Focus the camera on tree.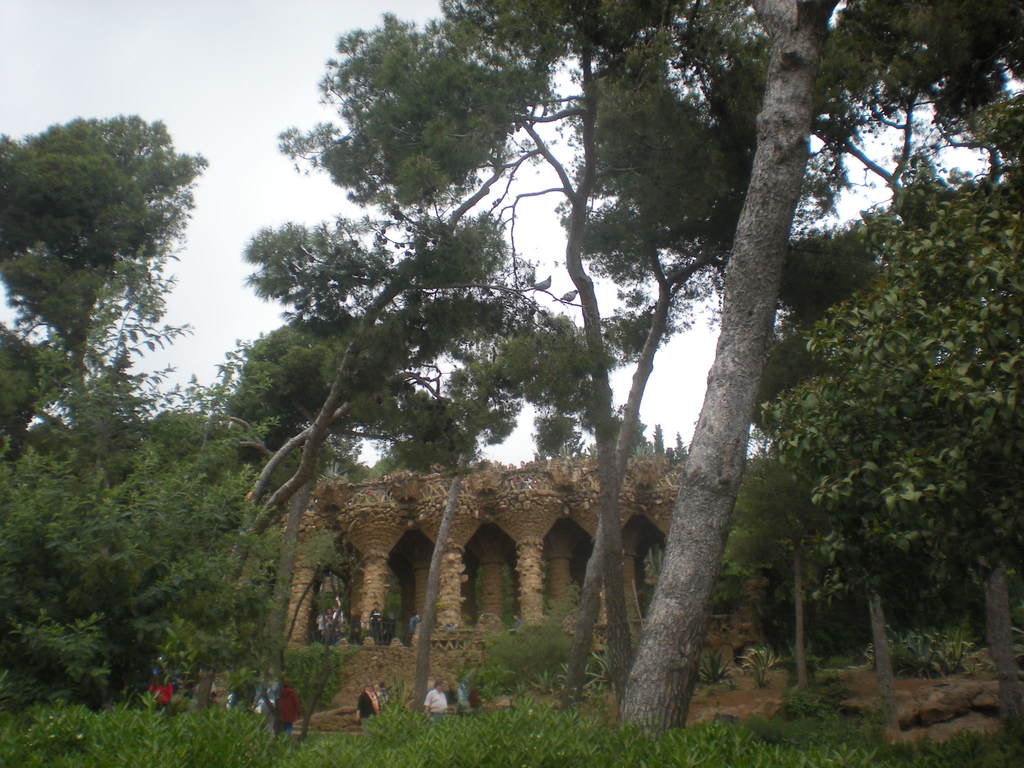
Focus region: left=714, top=218, right=950, bottom=750.
